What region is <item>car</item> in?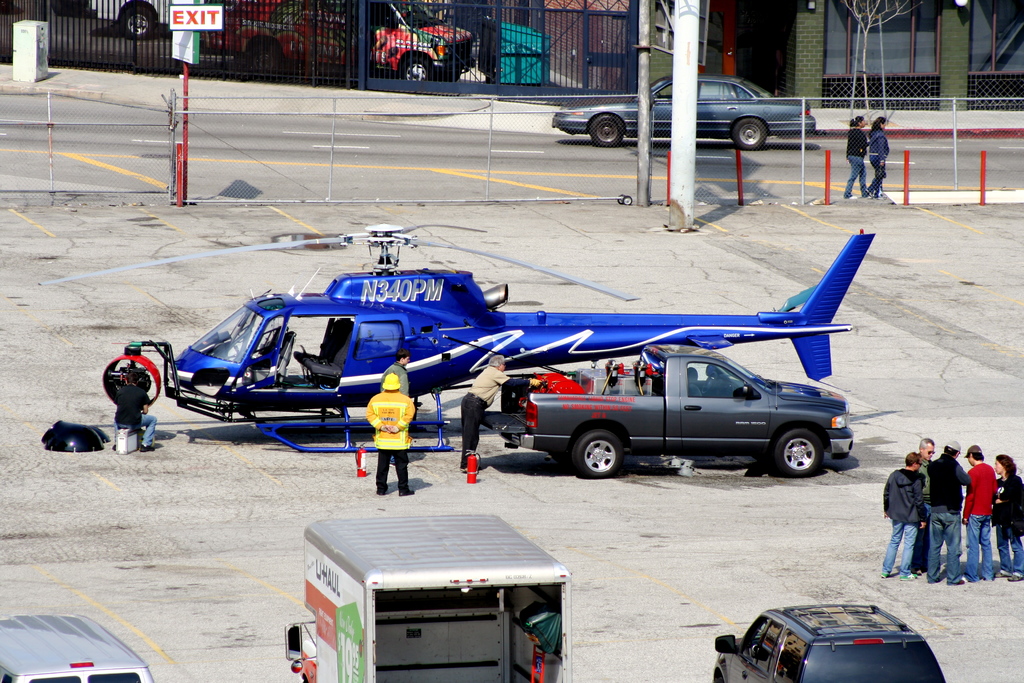
Rect(550, 72, 817, 152).
